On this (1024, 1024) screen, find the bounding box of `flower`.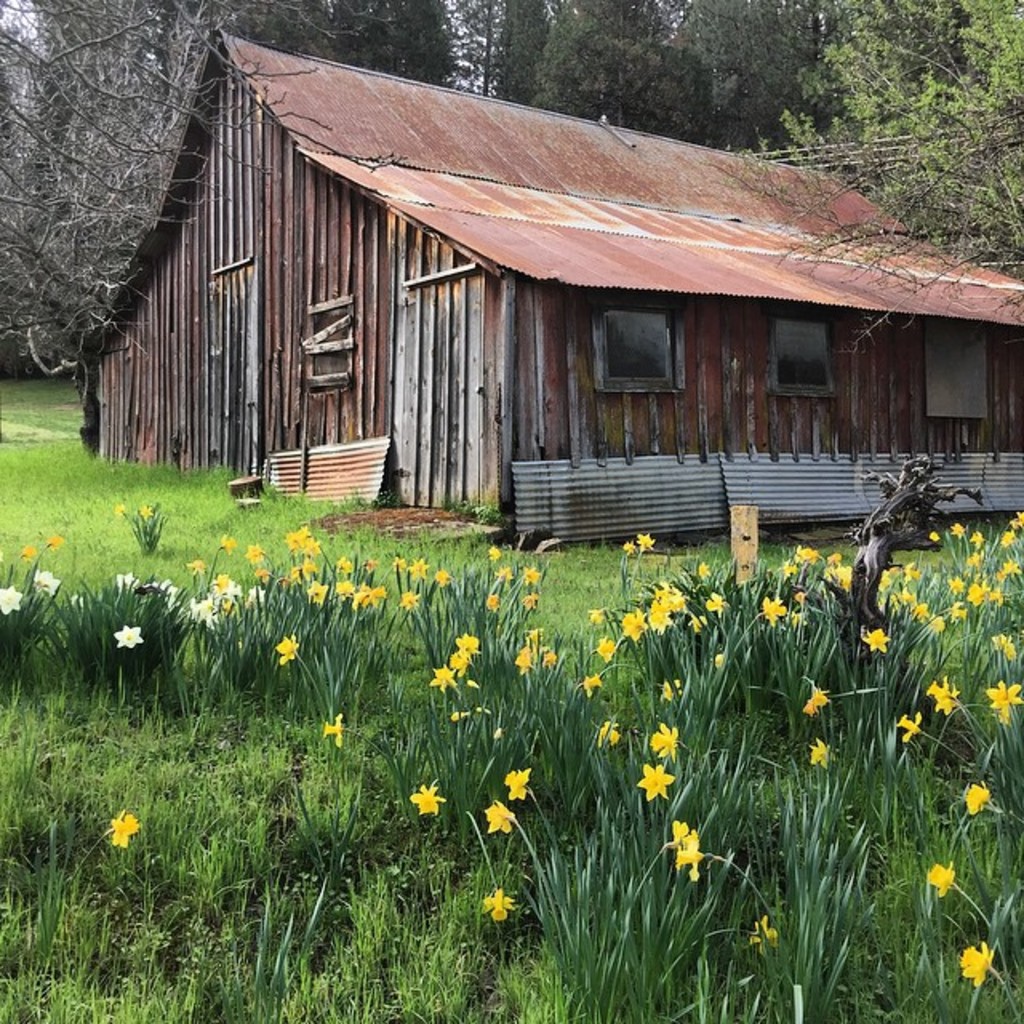
Bounding box: <bbox>248, 547, 267, 562</bbox>.
